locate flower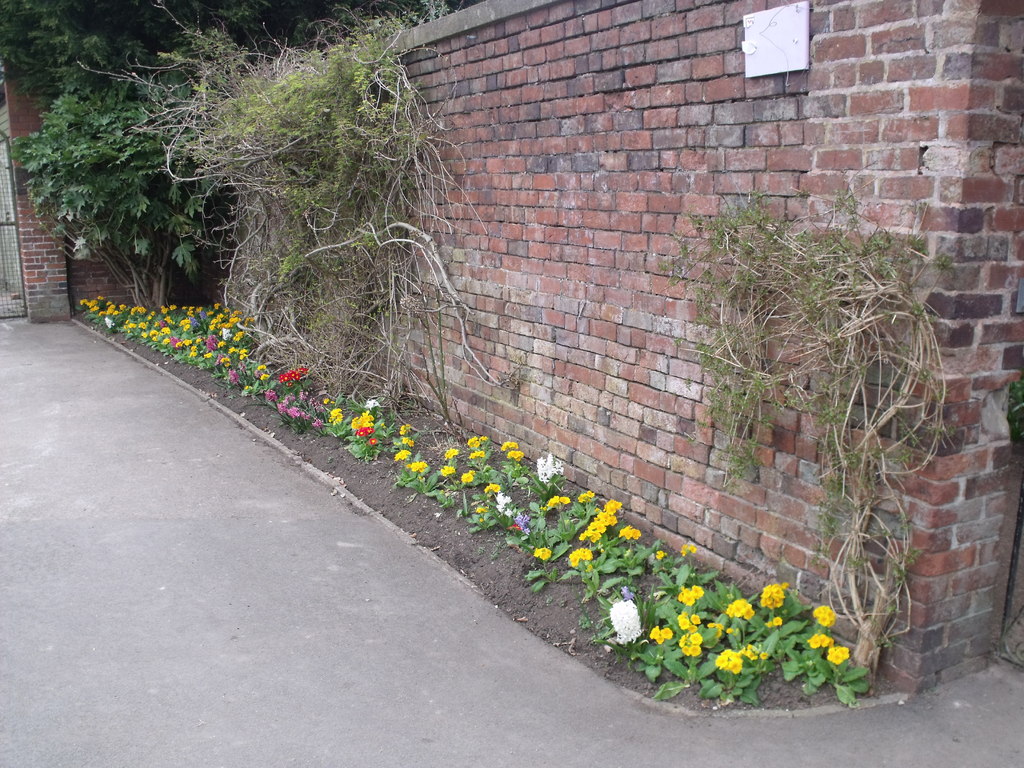
679:628:700:655
